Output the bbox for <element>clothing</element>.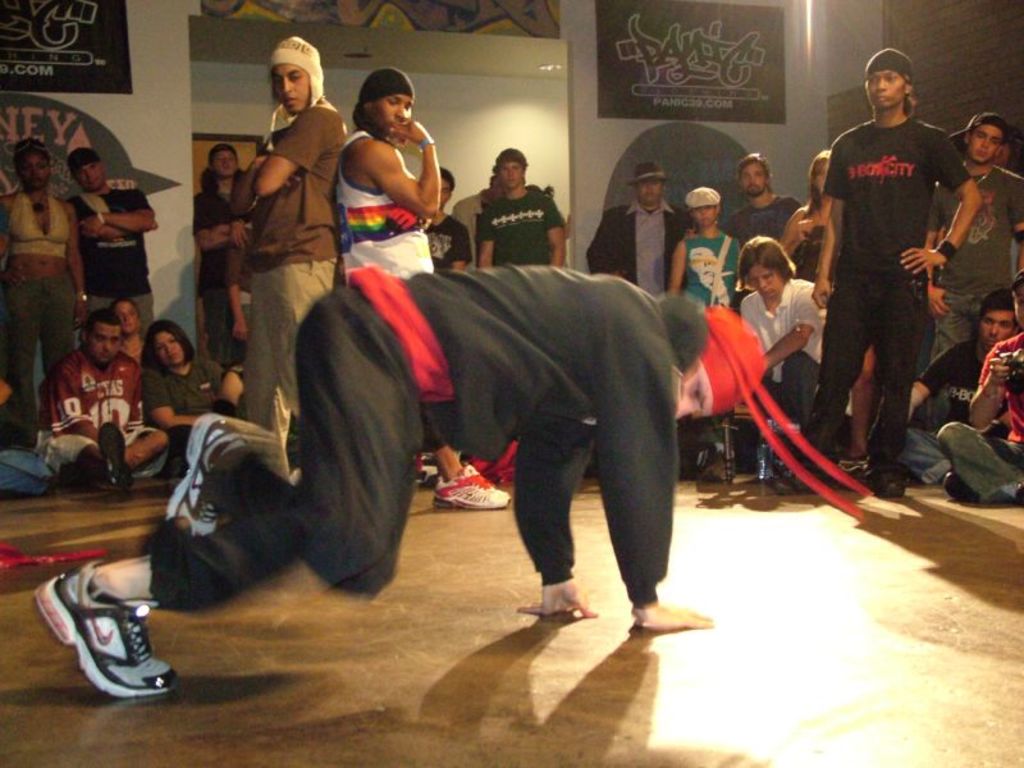
x1=0, y1=384, x2=51, y2=492.
